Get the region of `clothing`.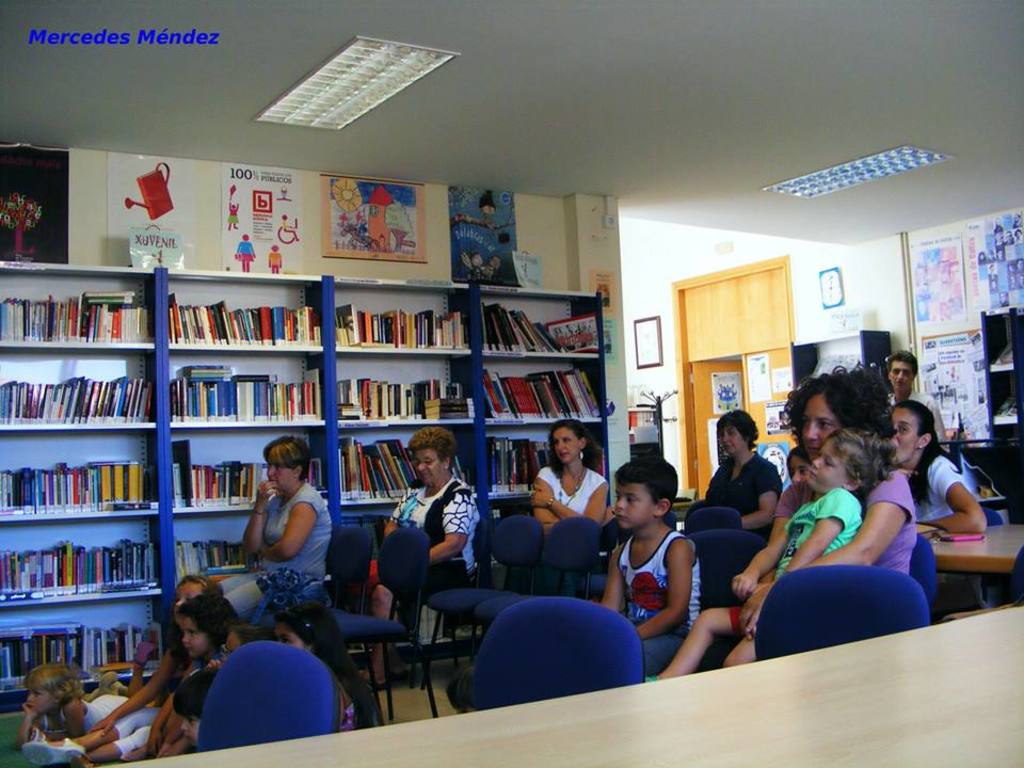
78:688:143:723.
